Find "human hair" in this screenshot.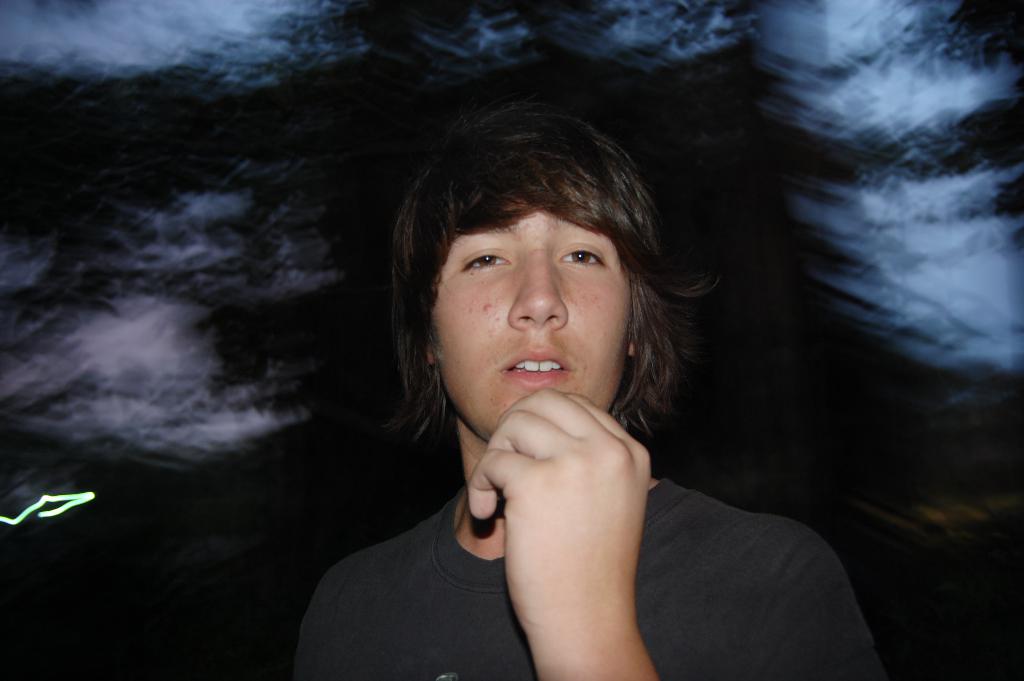
The bounding box for "human hair" is pyautogui.locateOnScreen(388, 103, 691, 433).
